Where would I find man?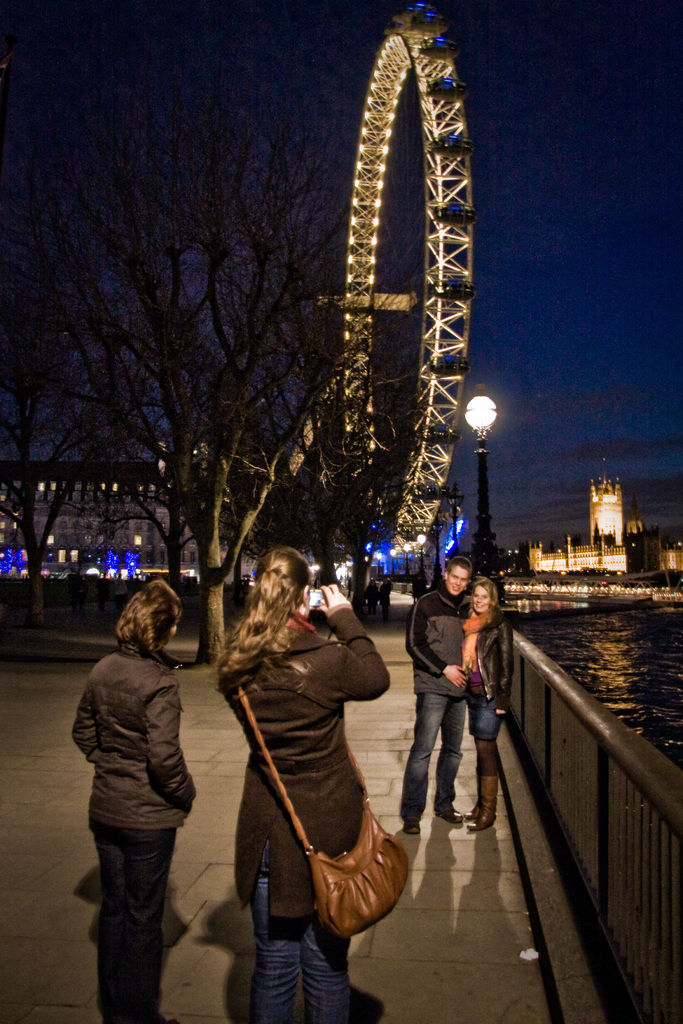
At rect(387, 542, 509, 863).
